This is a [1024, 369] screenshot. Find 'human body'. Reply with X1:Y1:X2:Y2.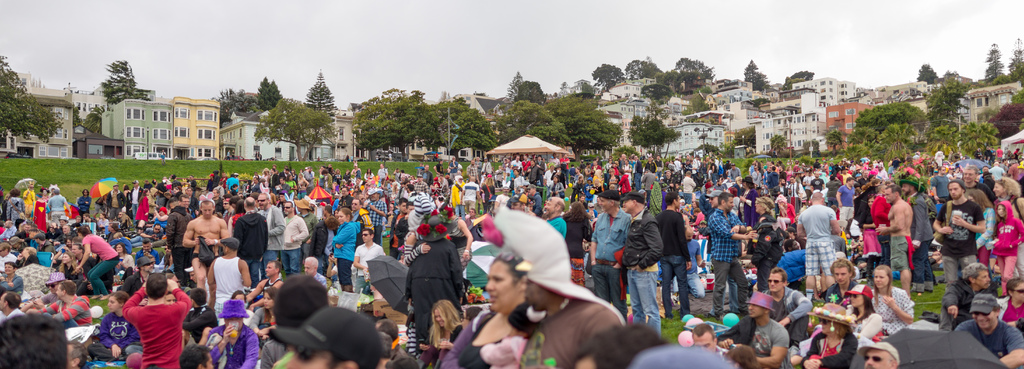
657:179:689:322.
